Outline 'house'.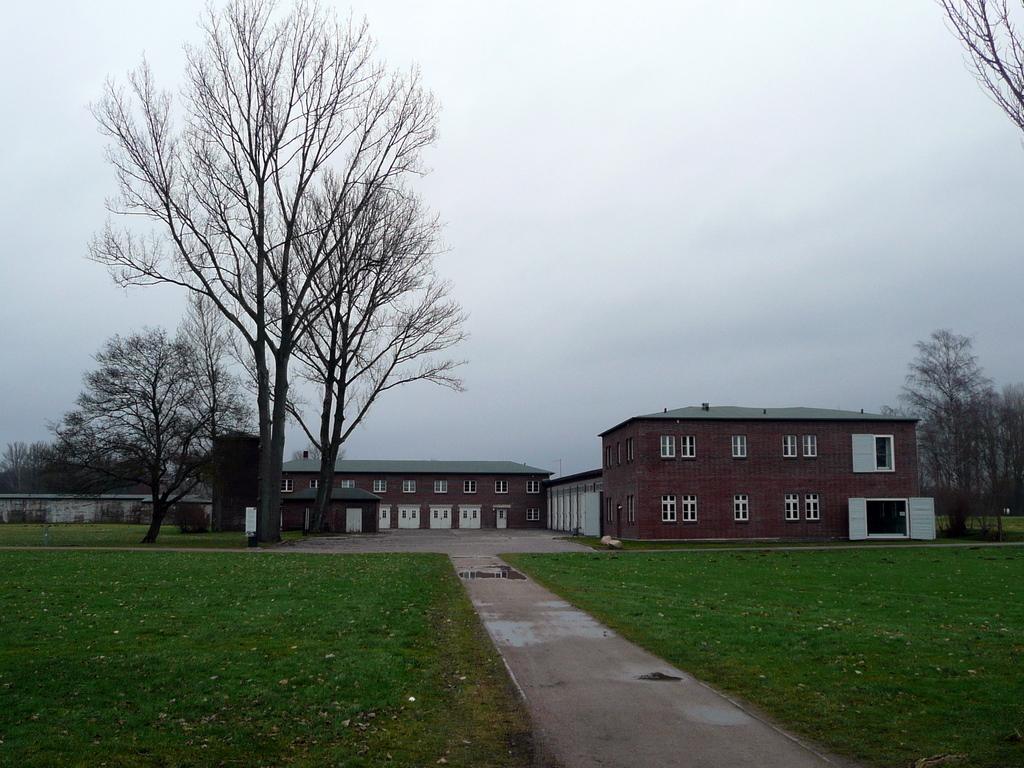
Outline: bbox=[596, 401, 921, 548].
